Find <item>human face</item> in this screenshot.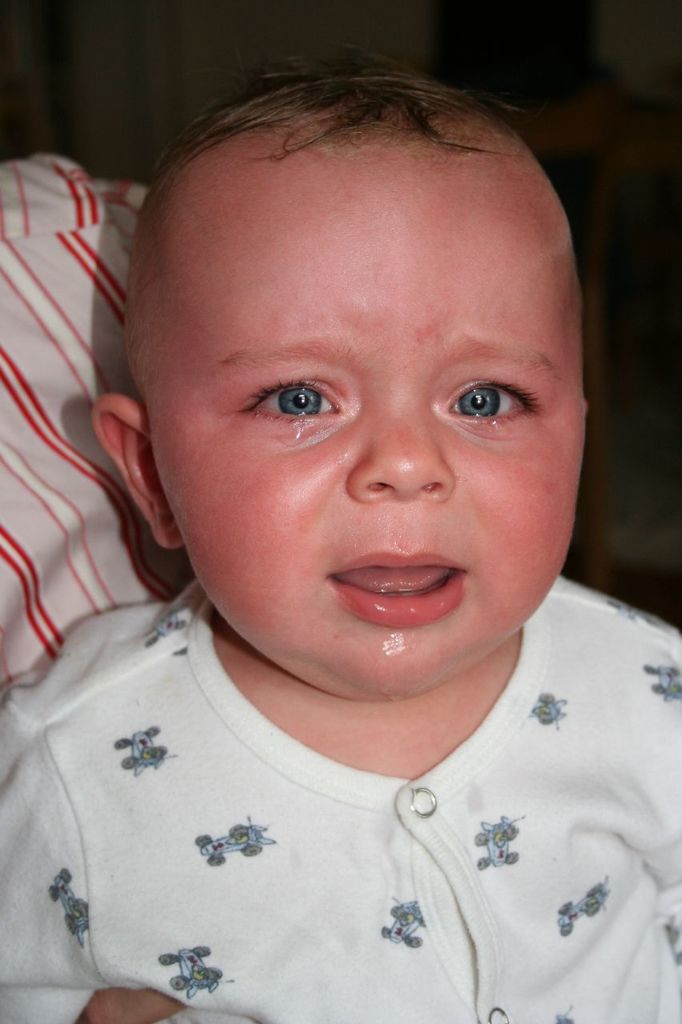
The bounding box for <item>human face</item> is x1=145 y1=137 x2=593 y2=706.
